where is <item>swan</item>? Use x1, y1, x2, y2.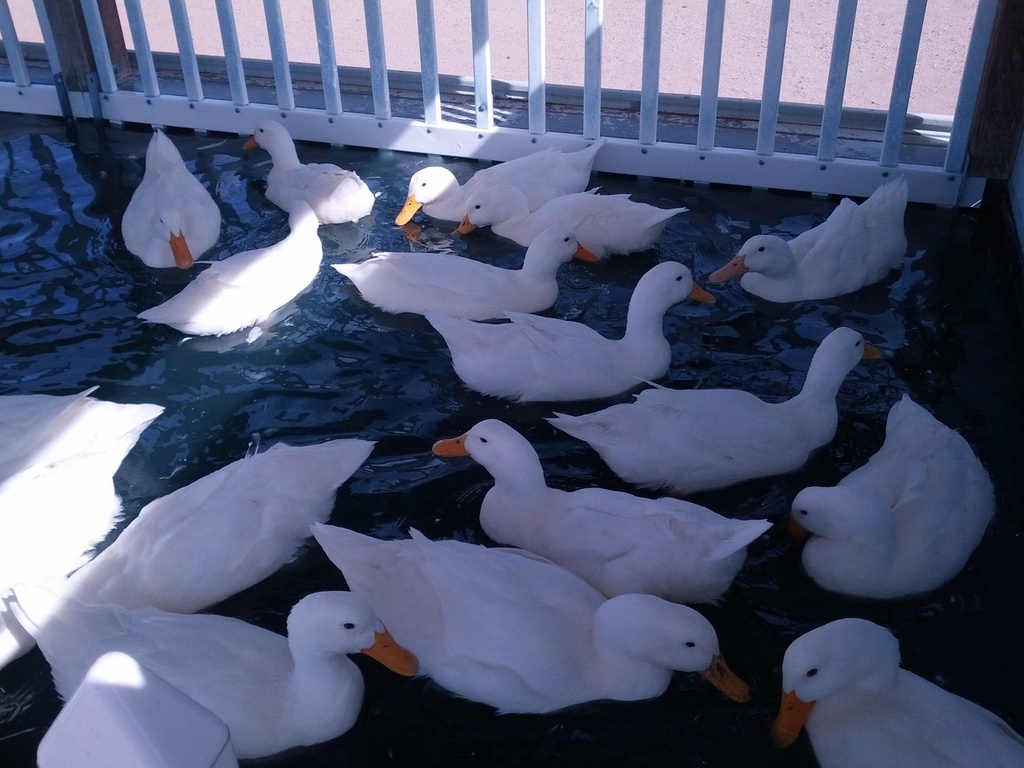
767, 610, 1023, 767.
